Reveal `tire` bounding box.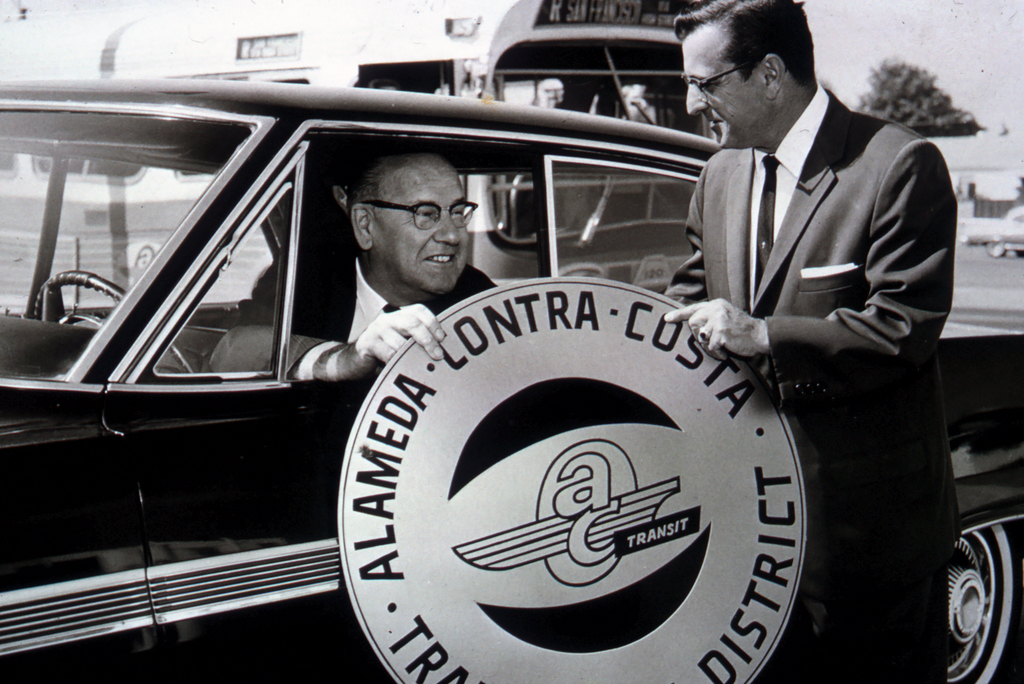
Revealed: (946, 532, 1009, 677).
